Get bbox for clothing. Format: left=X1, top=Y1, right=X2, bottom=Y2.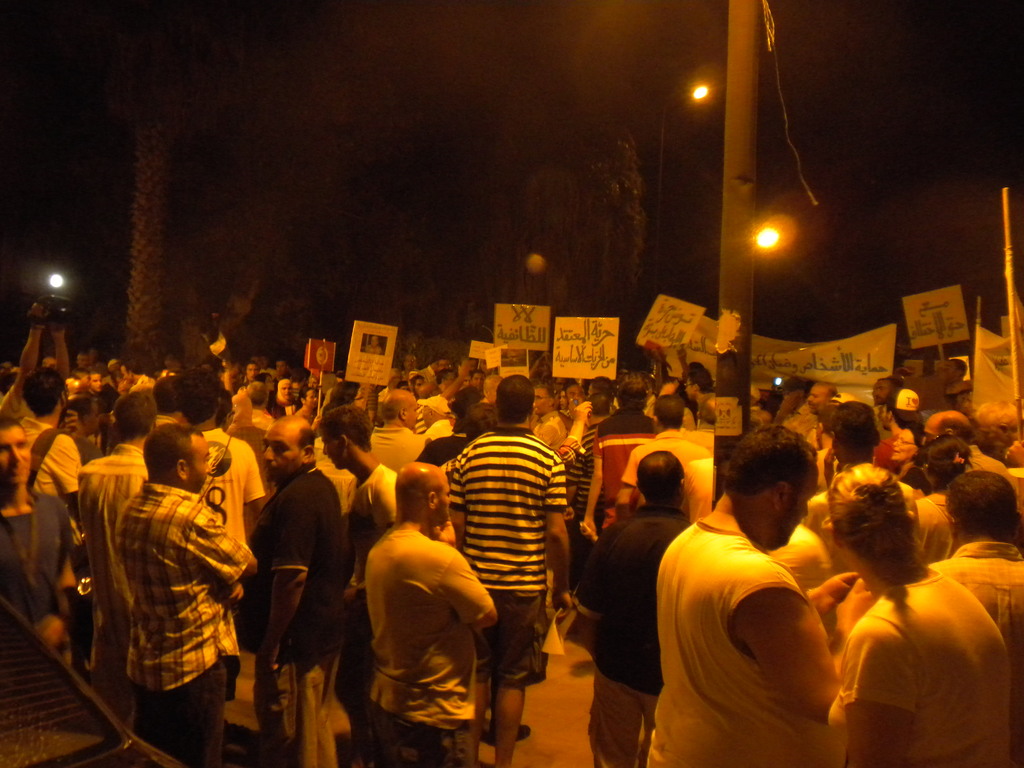
left=446, top=416, right=564, bottom=690.
